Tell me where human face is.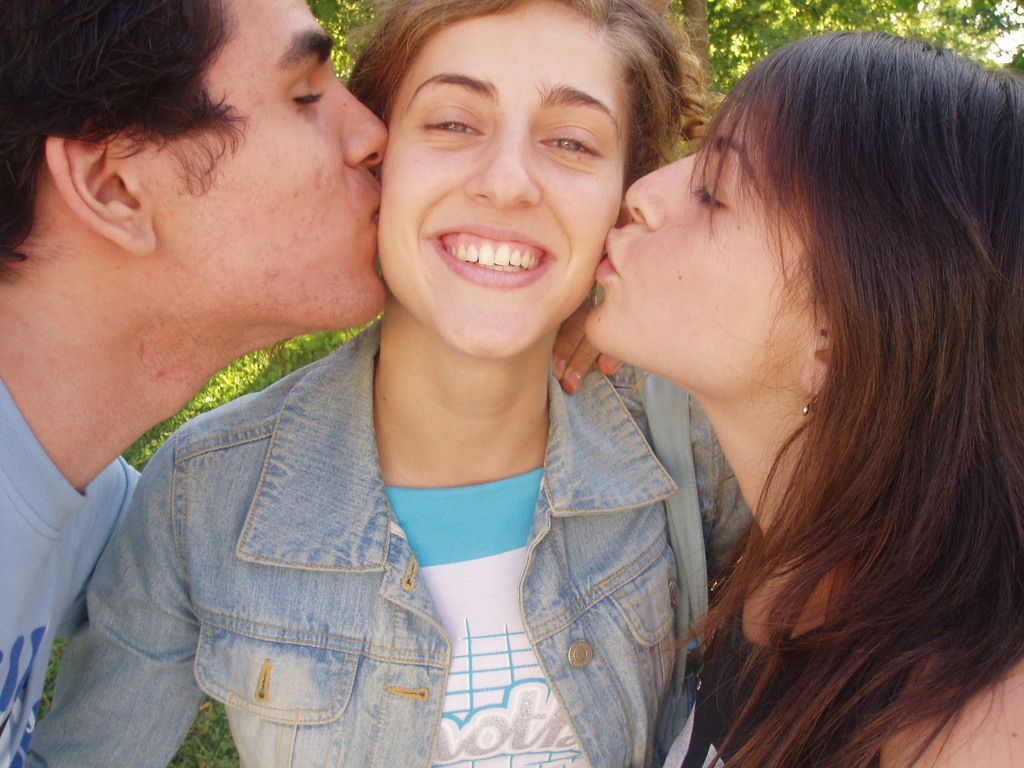
human face is at {"left": 134, "top": 0, "right": 382, "bottom": 326}.
